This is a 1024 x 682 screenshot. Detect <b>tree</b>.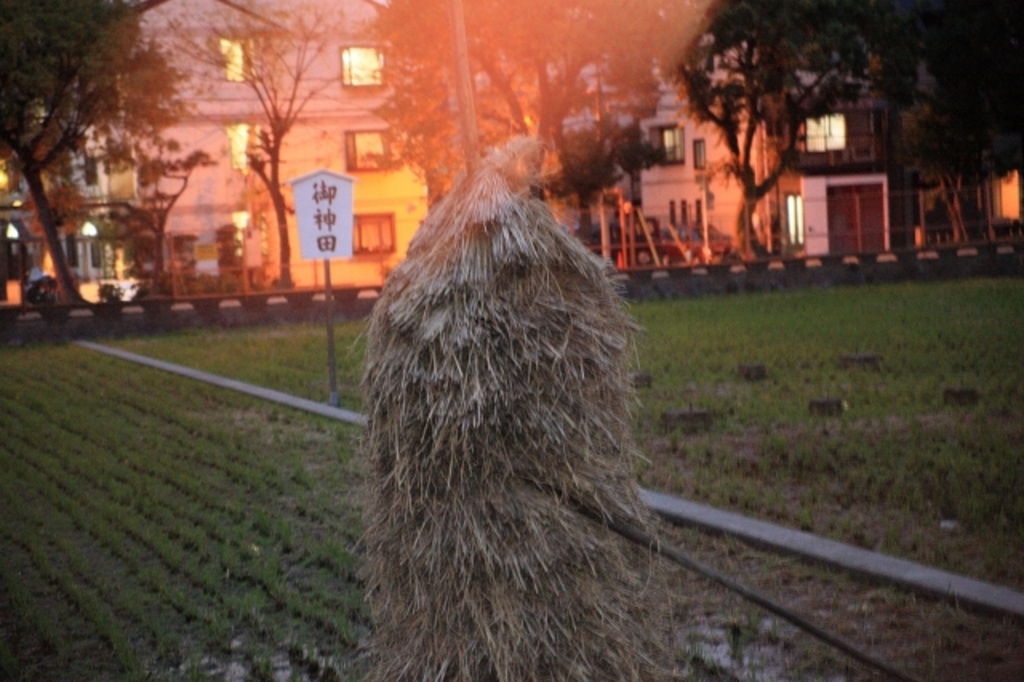
[864, 0, 1022, 242].
